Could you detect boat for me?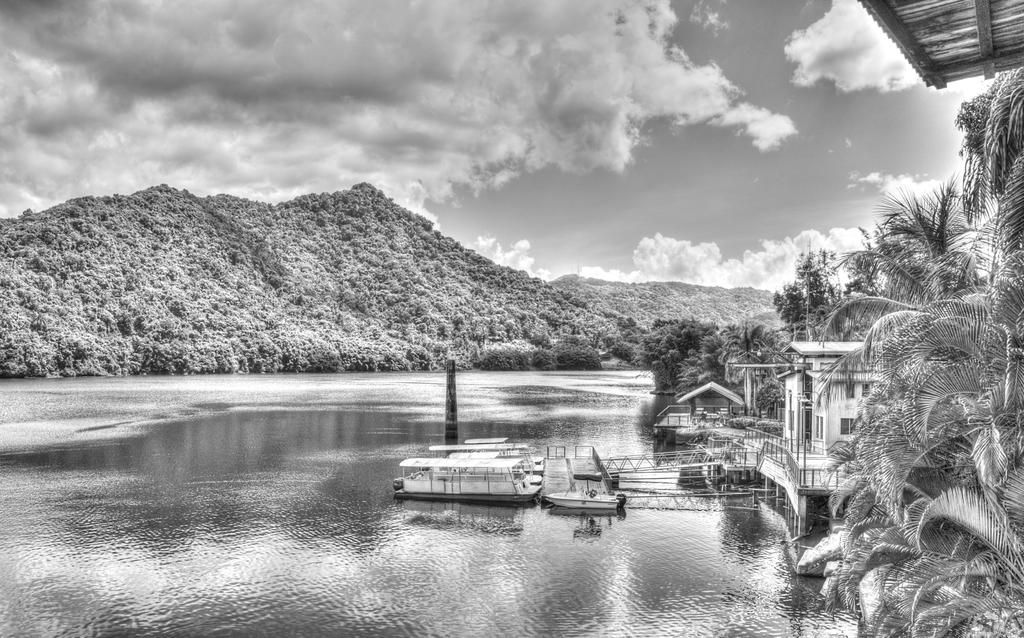
Detection result: bbox=(459, 433, 509, 445).
